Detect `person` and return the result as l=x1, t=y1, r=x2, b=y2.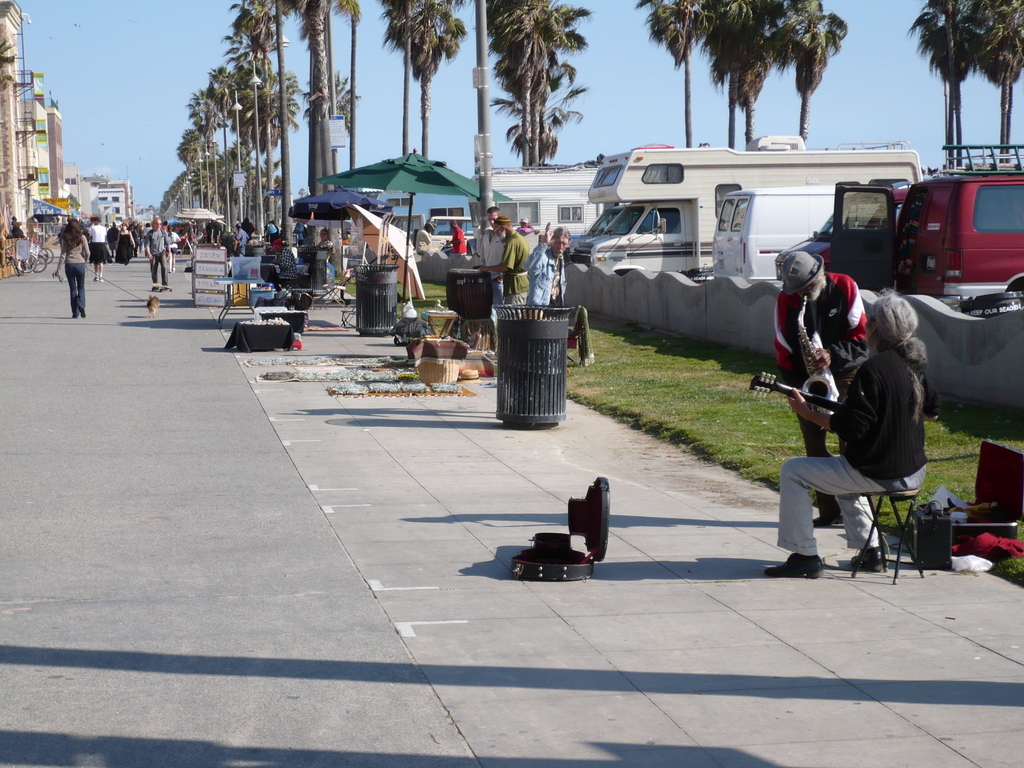
l=307, t=223, r=334, b=295.
